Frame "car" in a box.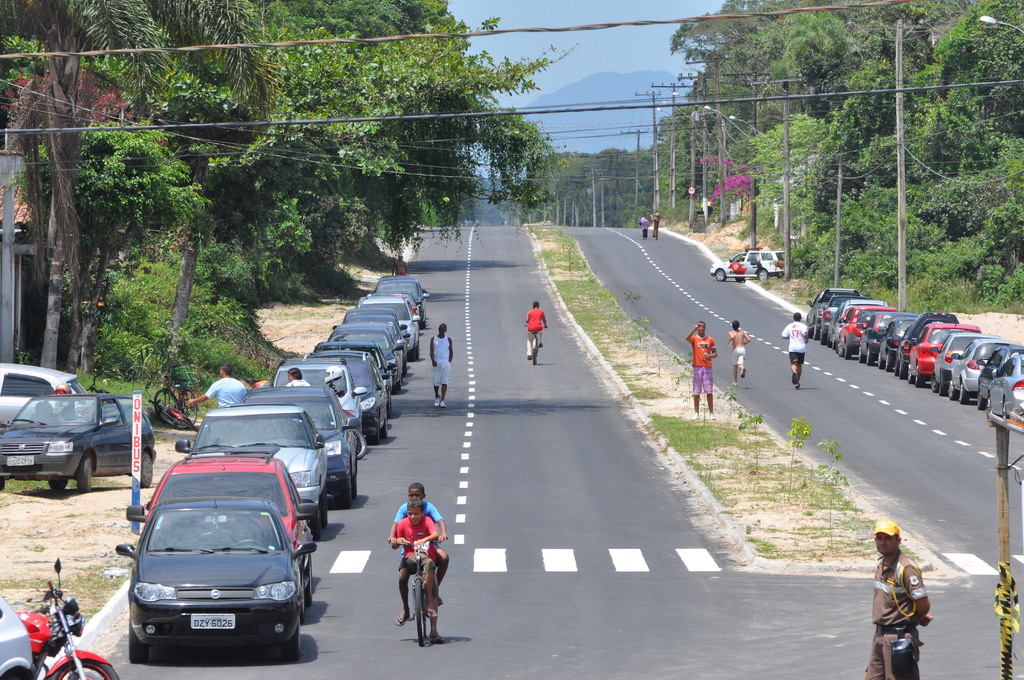
(left=712, top=250, right=783, bottom=284).
